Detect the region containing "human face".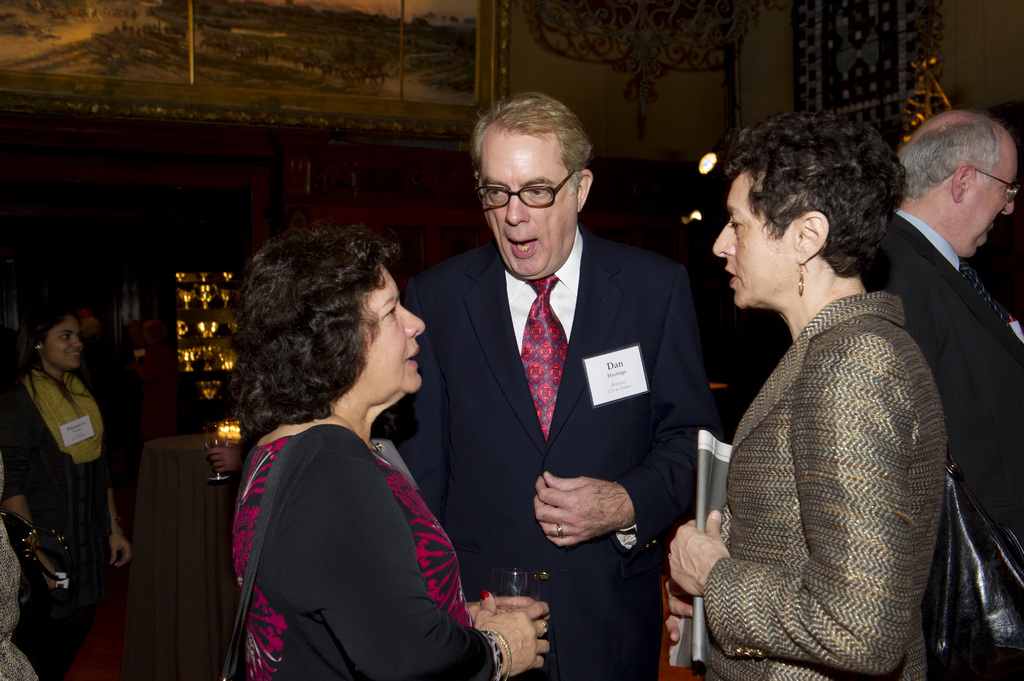
region(716, 165, 782, 308).
